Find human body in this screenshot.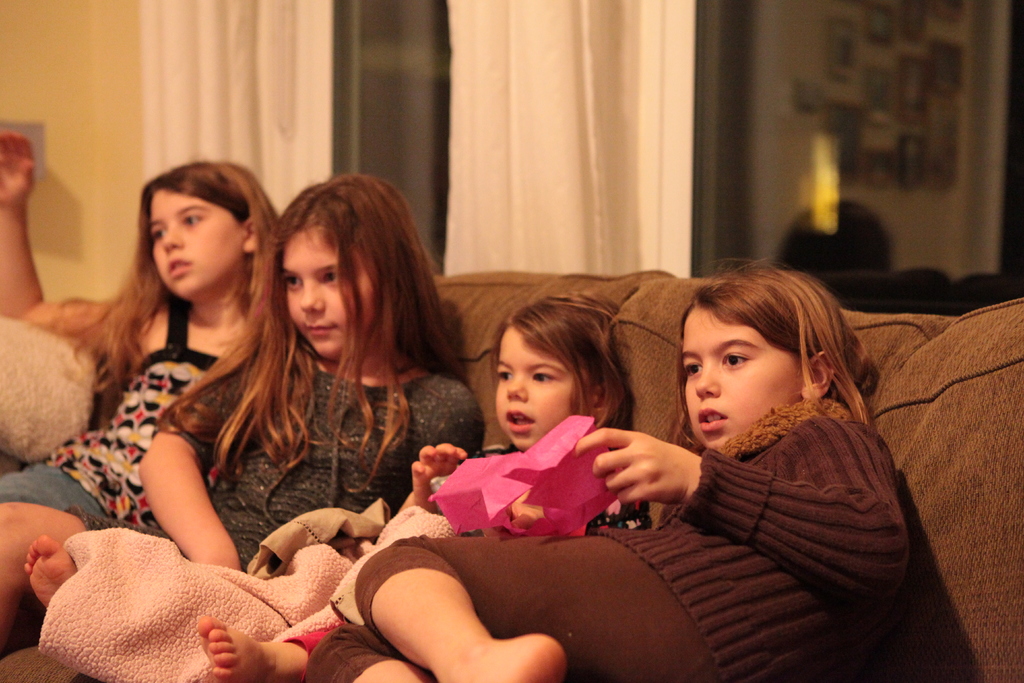
The bounding box for human body is rect(19, 288, 653, 682).
